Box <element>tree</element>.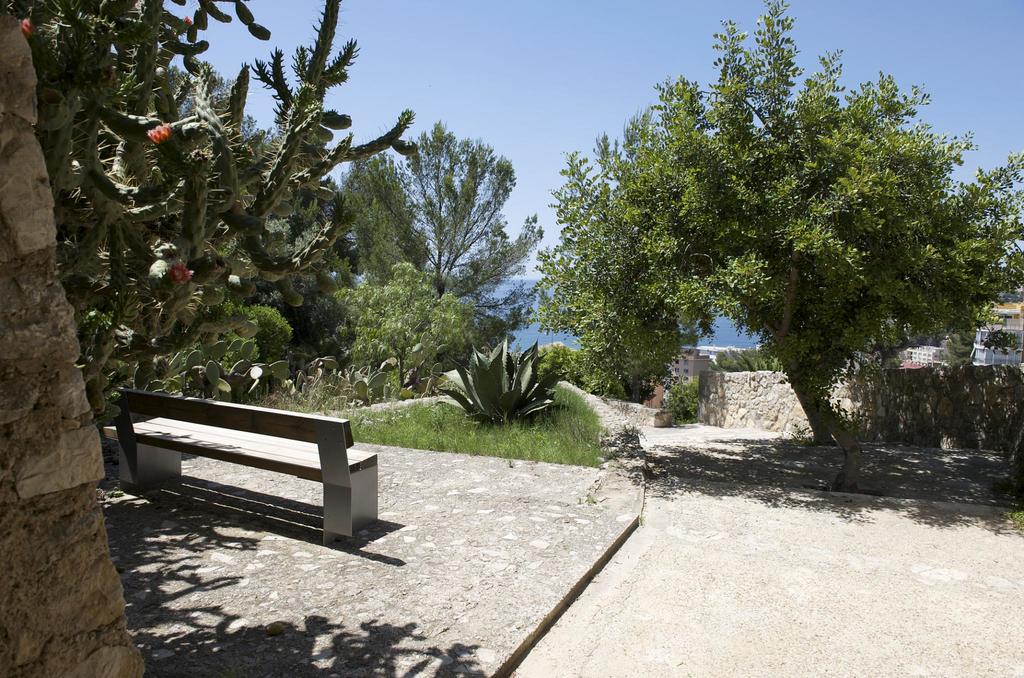
{"x1": 536, "y1": 44, "x2": 980, "y2": 468}.
